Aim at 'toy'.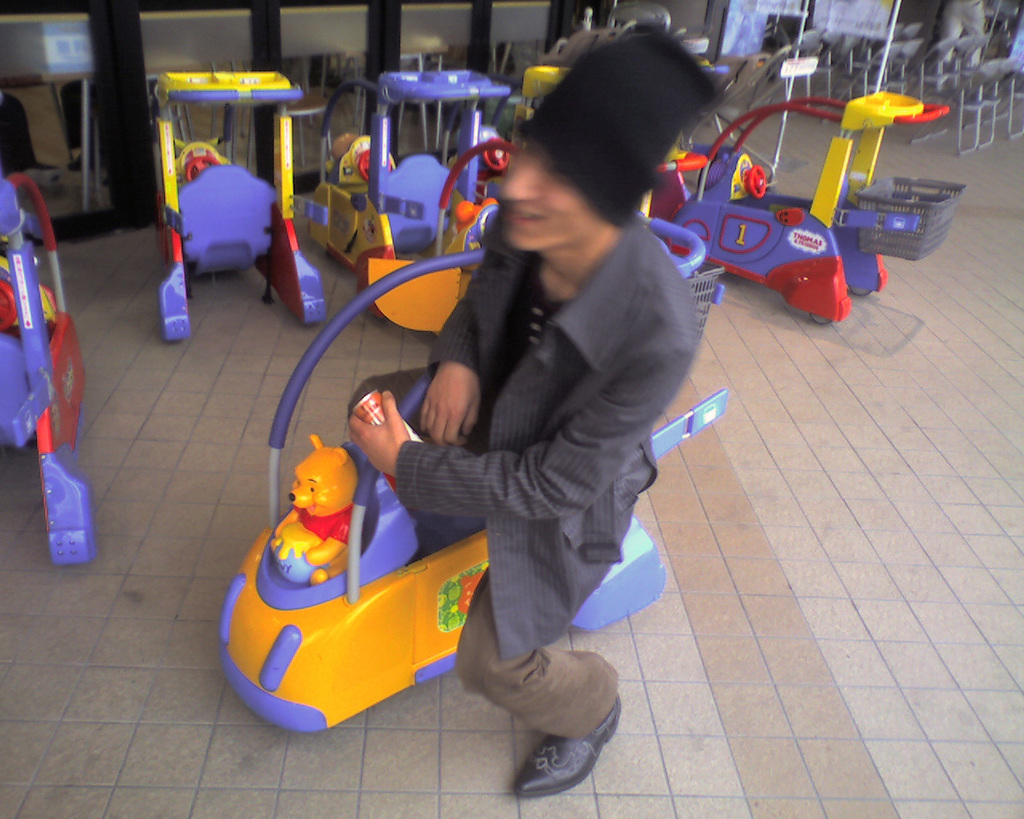
Aimed at BBox(146, 62, 326, 342).
